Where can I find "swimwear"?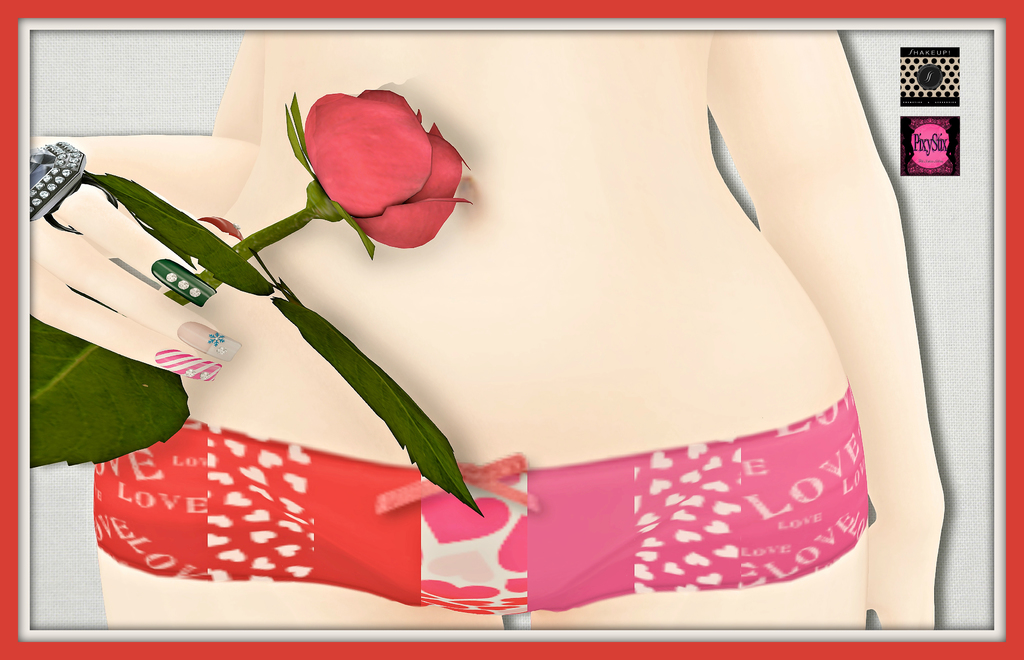
You can find it at 93, 387, 877, 625.
